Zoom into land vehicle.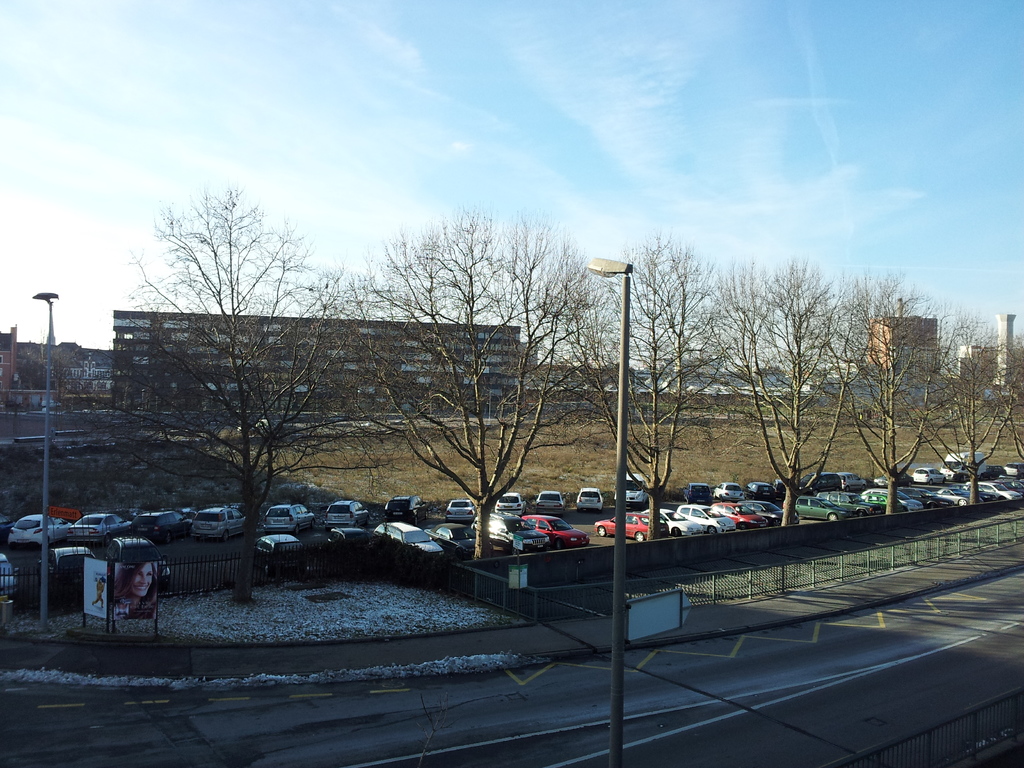
Zoom target: x1=781, y1=479, x2=815, y2=495.
